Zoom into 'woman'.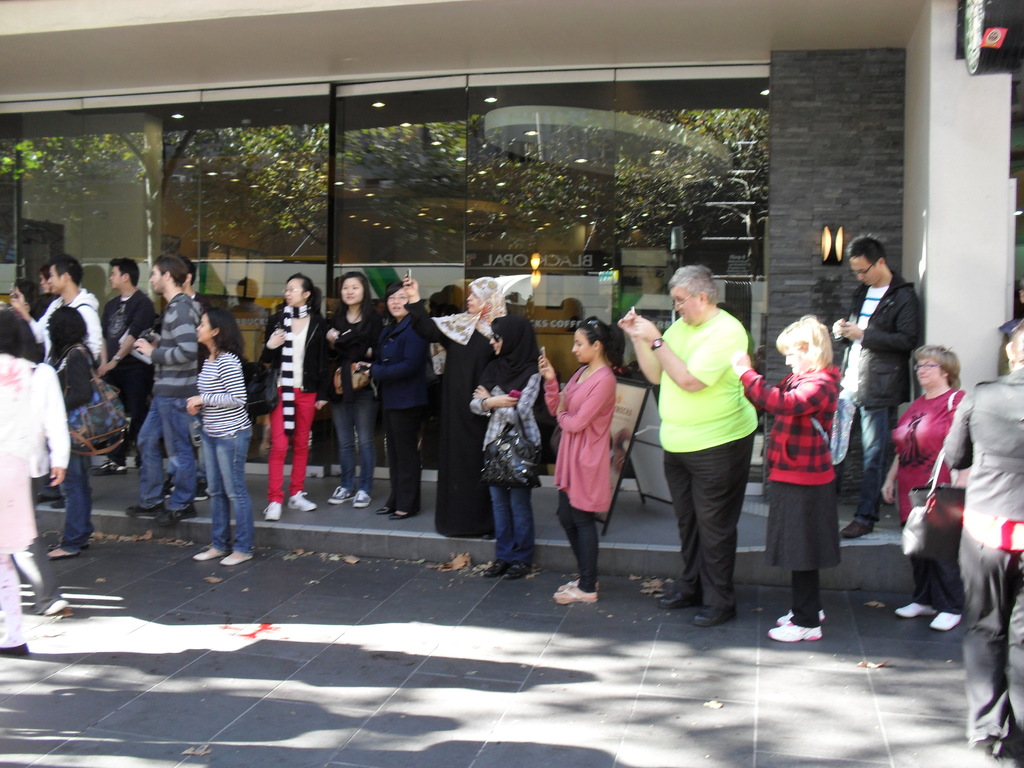
Zoom target: crop(941, 325, 1023, 767).
